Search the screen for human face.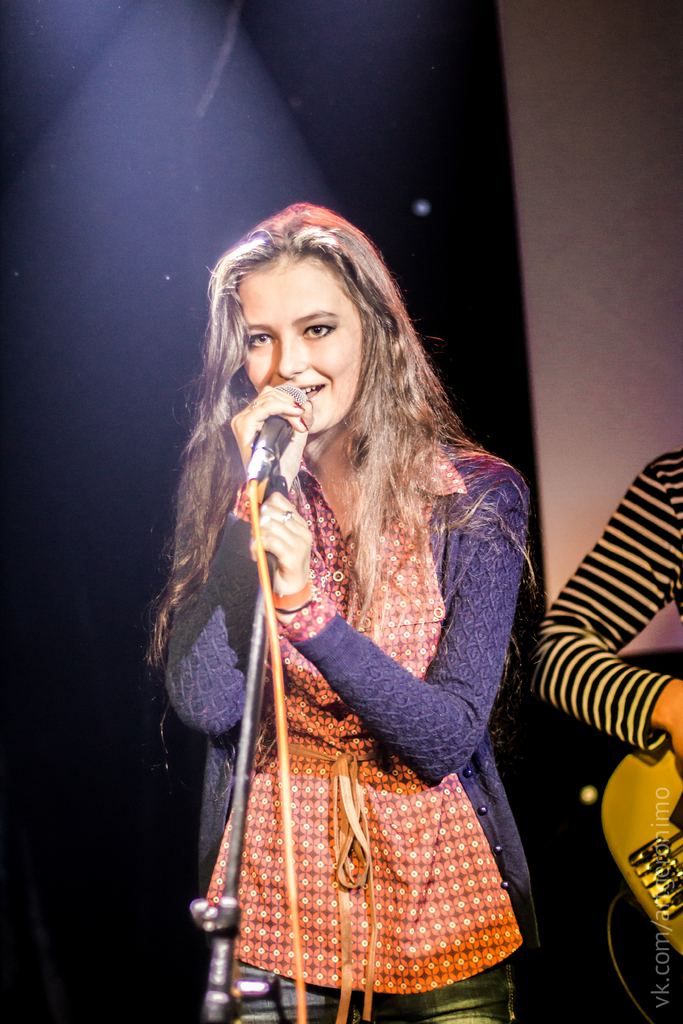
Found at l=242, t=257, r=358, b=430.
